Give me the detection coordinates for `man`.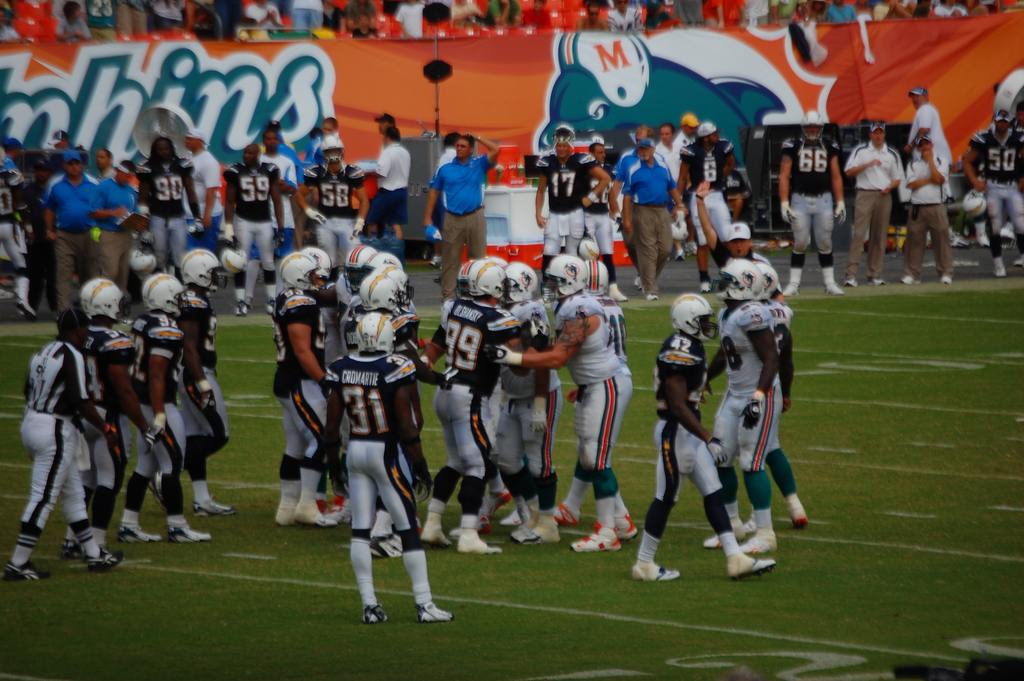
45:146:110:314.
